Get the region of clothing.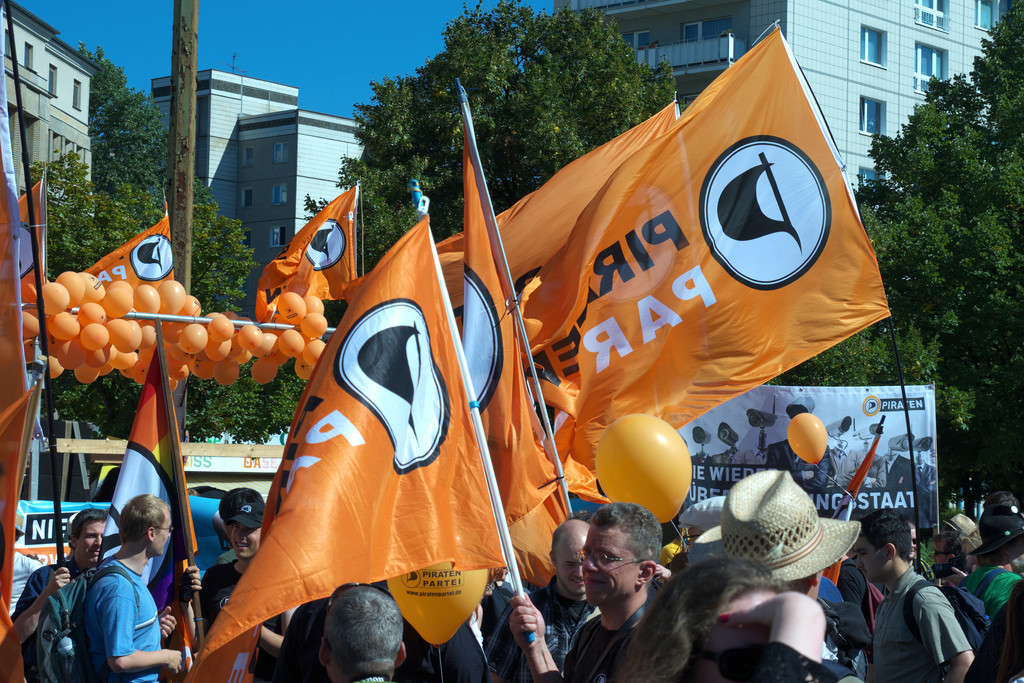
region(696, 436, 934, 498).
